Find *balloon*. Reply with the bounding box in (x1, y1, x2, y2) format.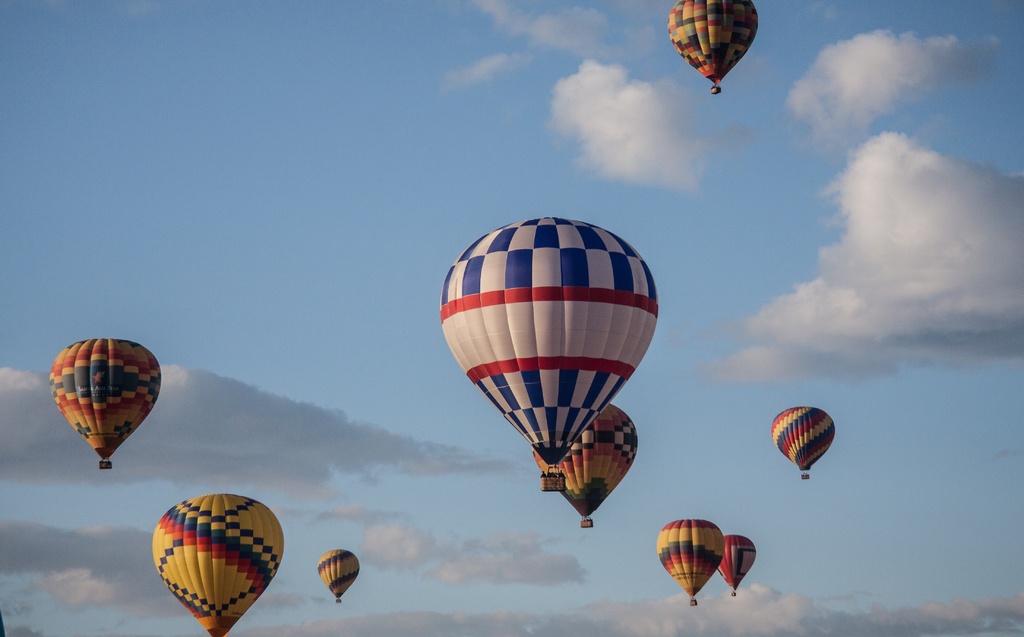
(717, 535, 756, 586).
